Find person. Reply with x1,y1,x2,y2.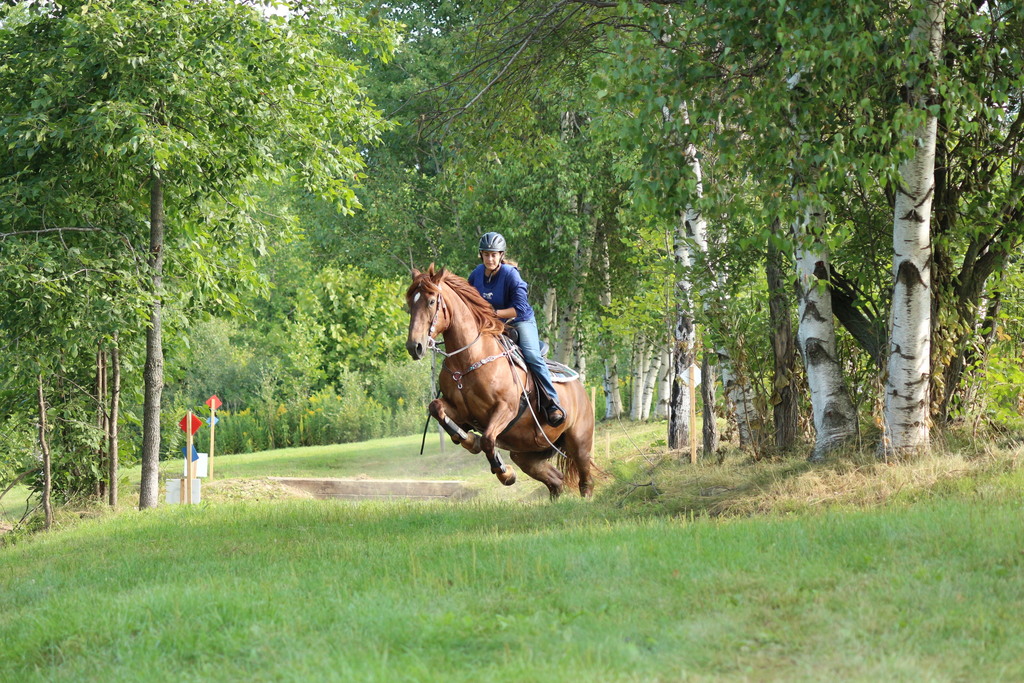
470,234,563,427.
